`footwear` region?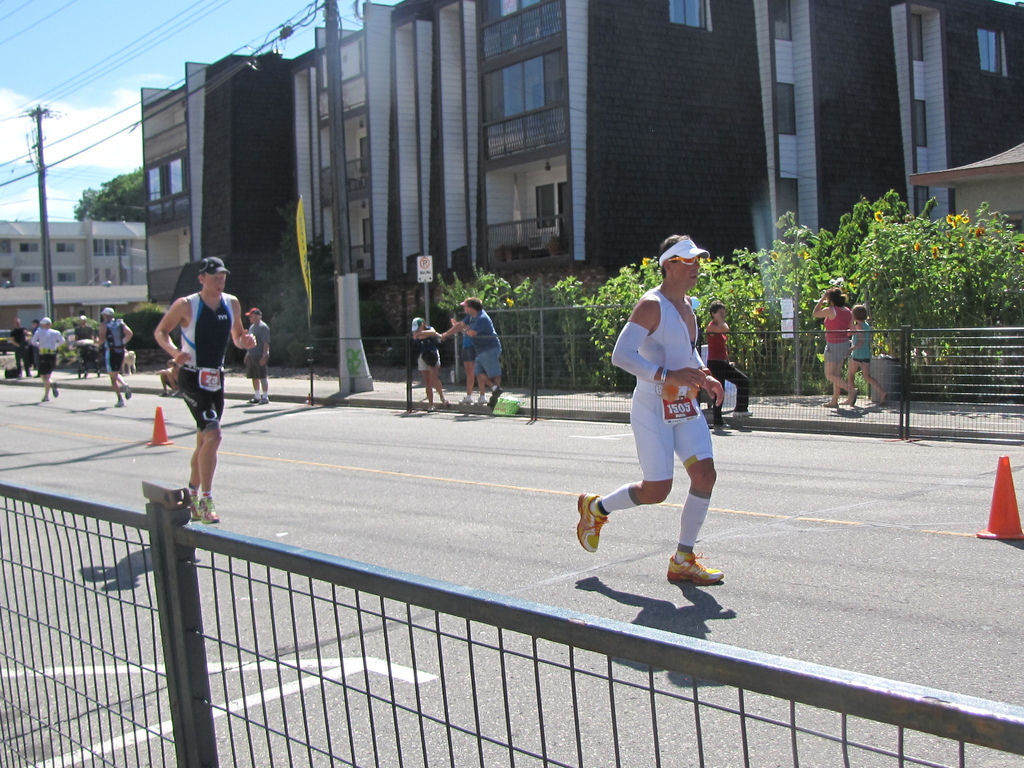
region(669, 550, 730, 582)
